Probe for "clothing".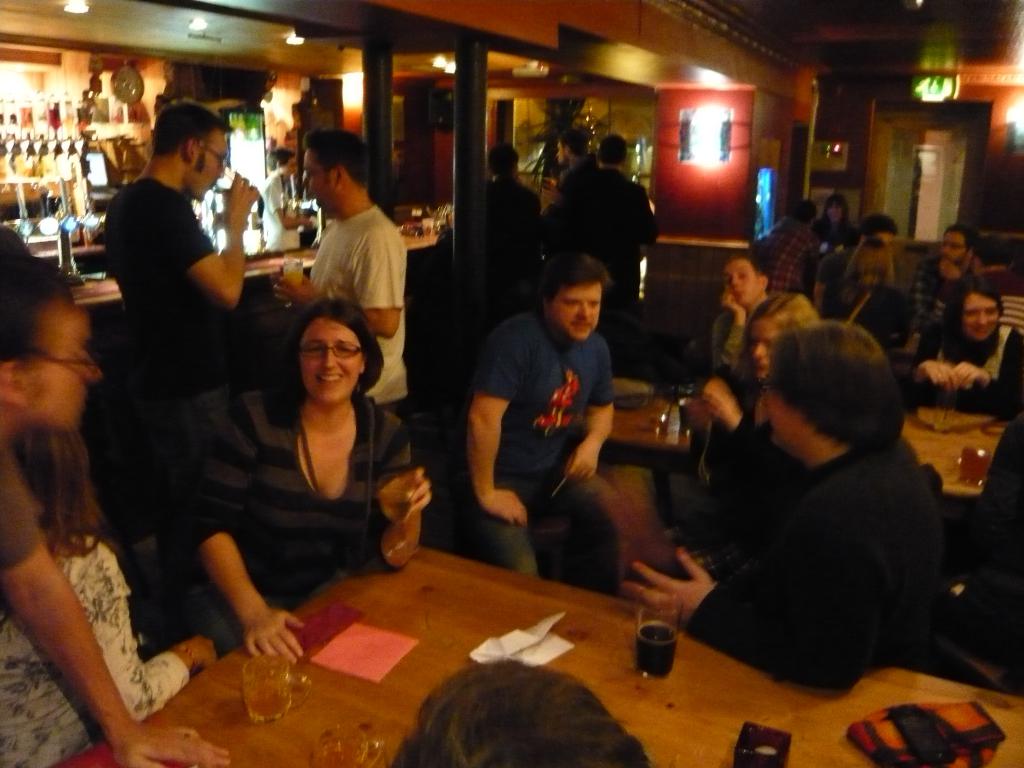
Probe result: crop(824, 277, 918, 351).
